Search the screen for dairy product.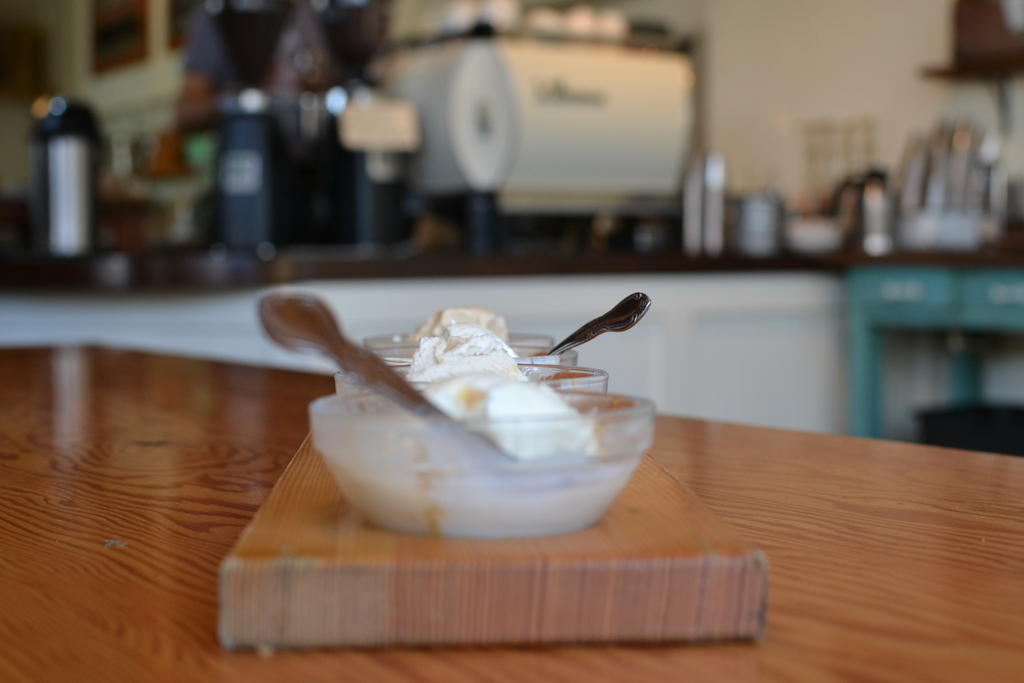
Found at detection(415, 323, 509, 388).
